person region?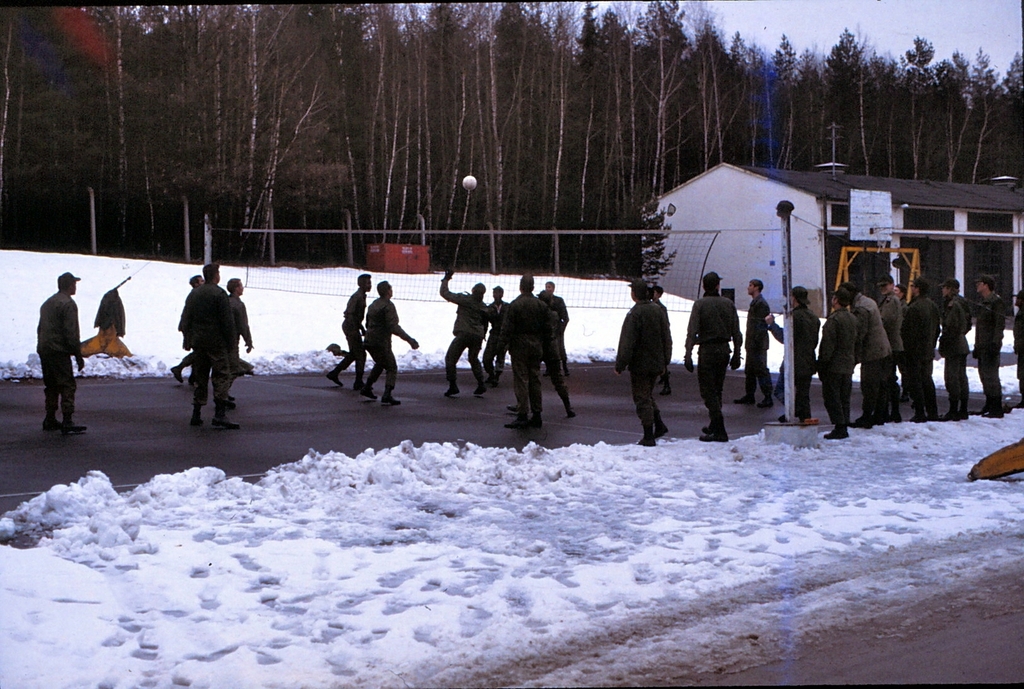
detection(821, 288, 855, 444)
